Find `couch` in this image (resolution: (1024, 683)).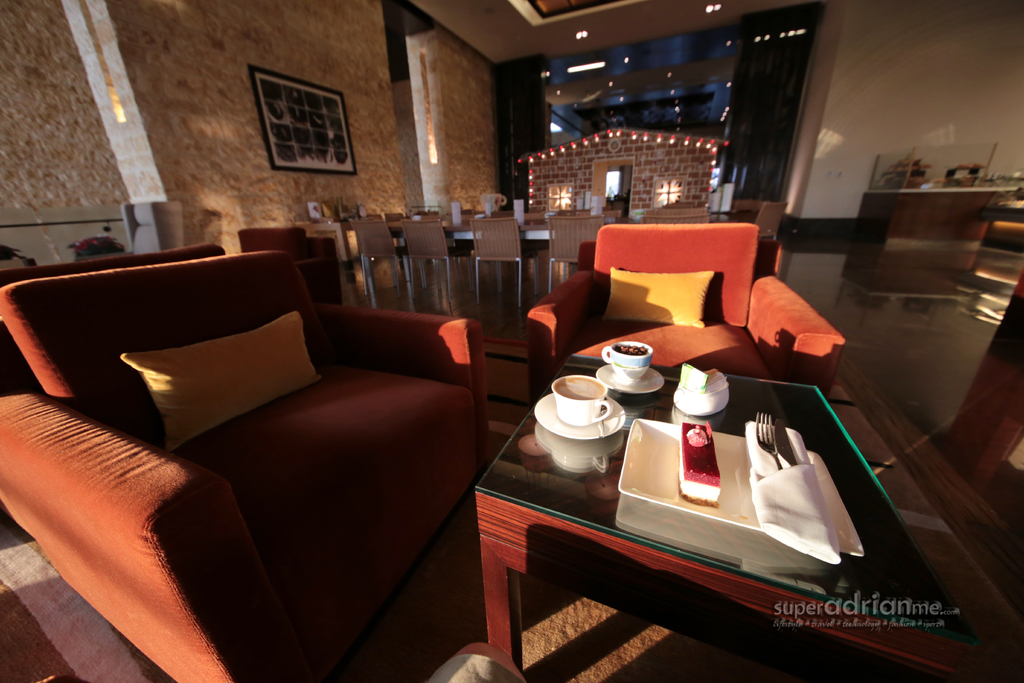
0,209,520,662.
